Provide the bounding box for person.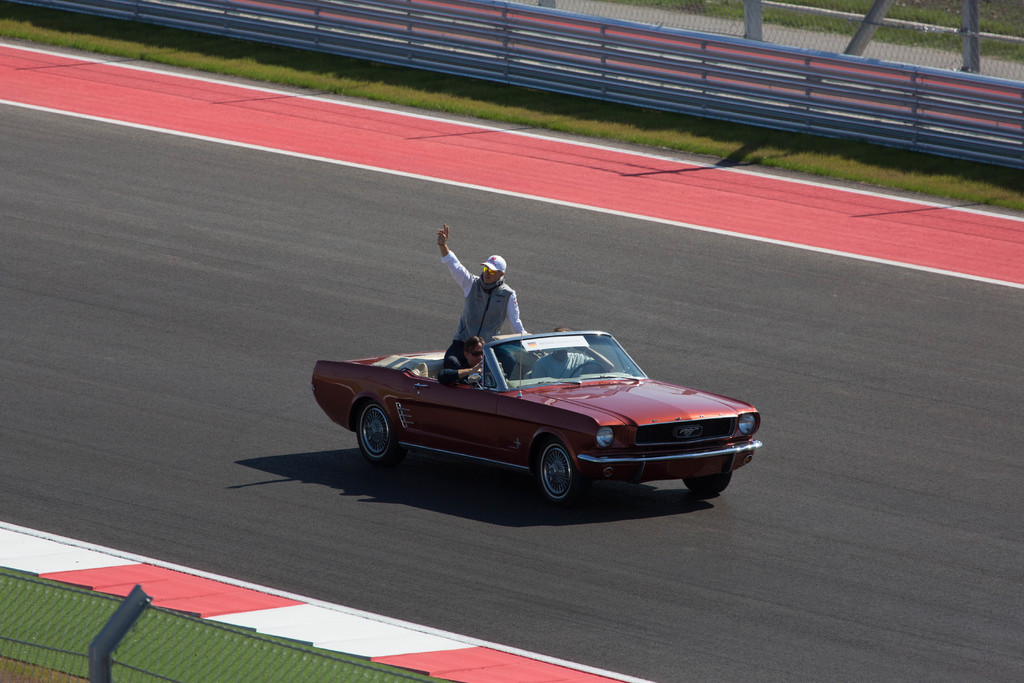
437,243,531,359.
